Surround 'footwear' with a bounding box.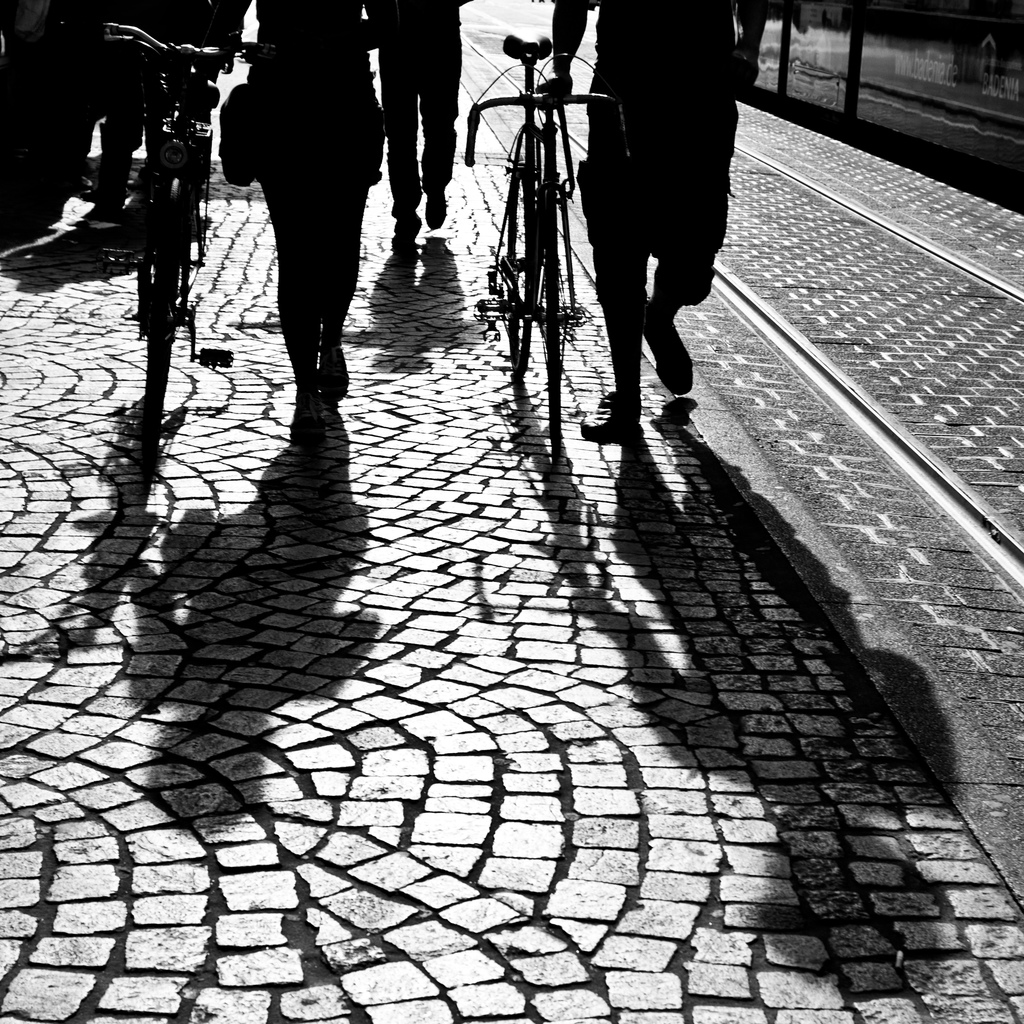
rect(644, 316, 695, 391).
